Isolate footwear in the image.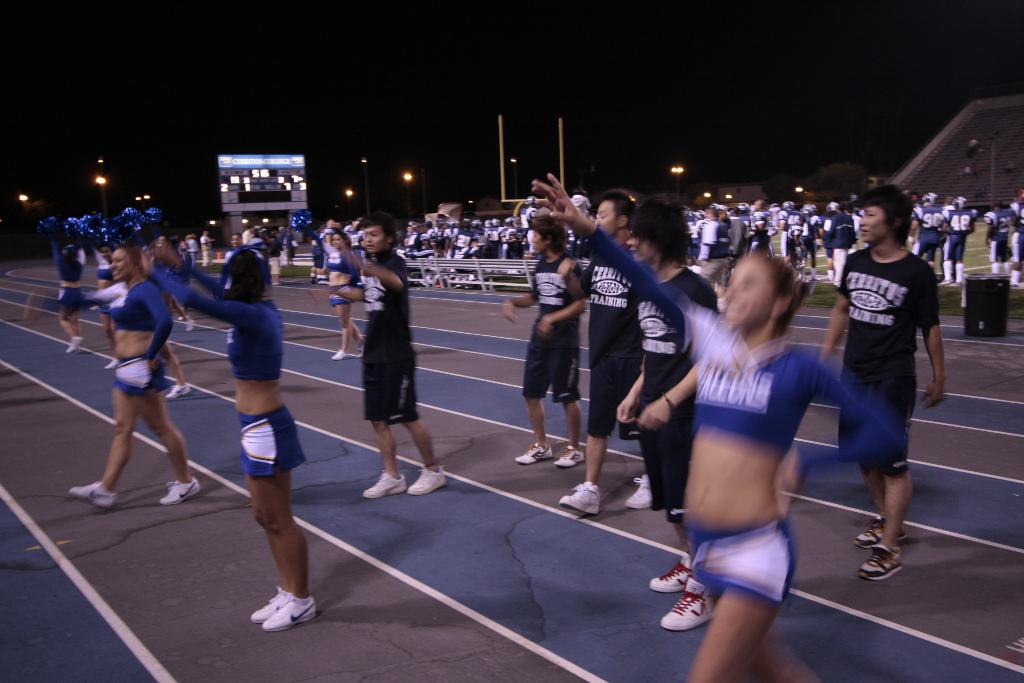
Isolated region: select_region(328, 343, 345, 357).
